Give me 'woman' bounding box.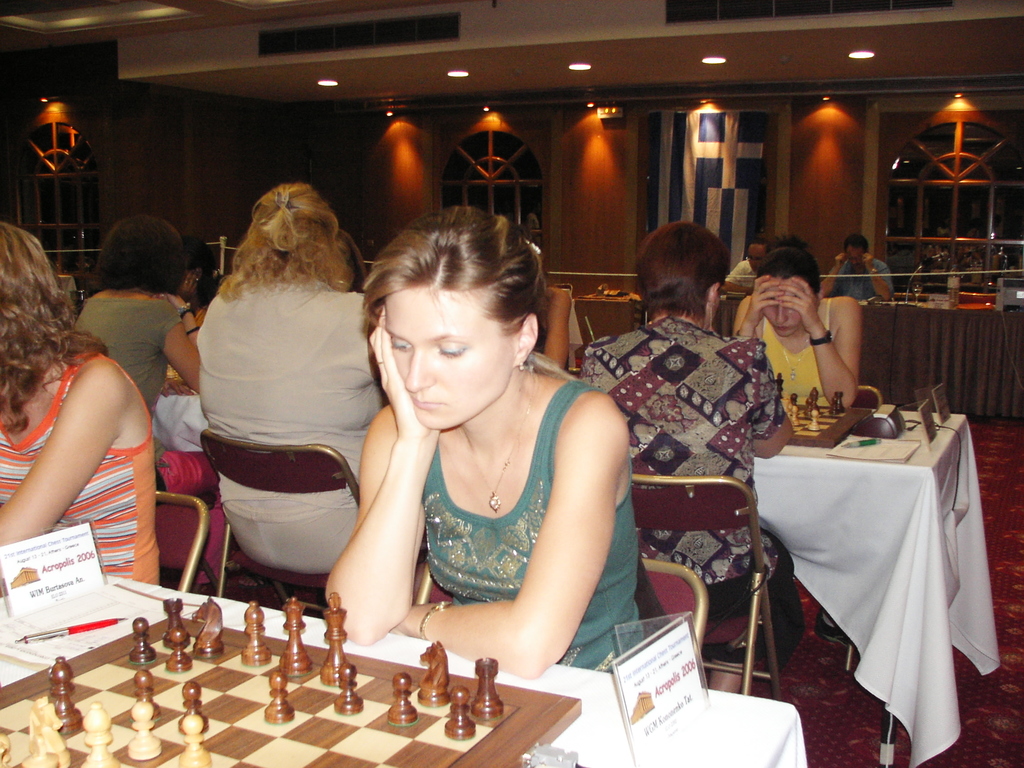
(x1=568, y1=218, x2=799, y2=692).
